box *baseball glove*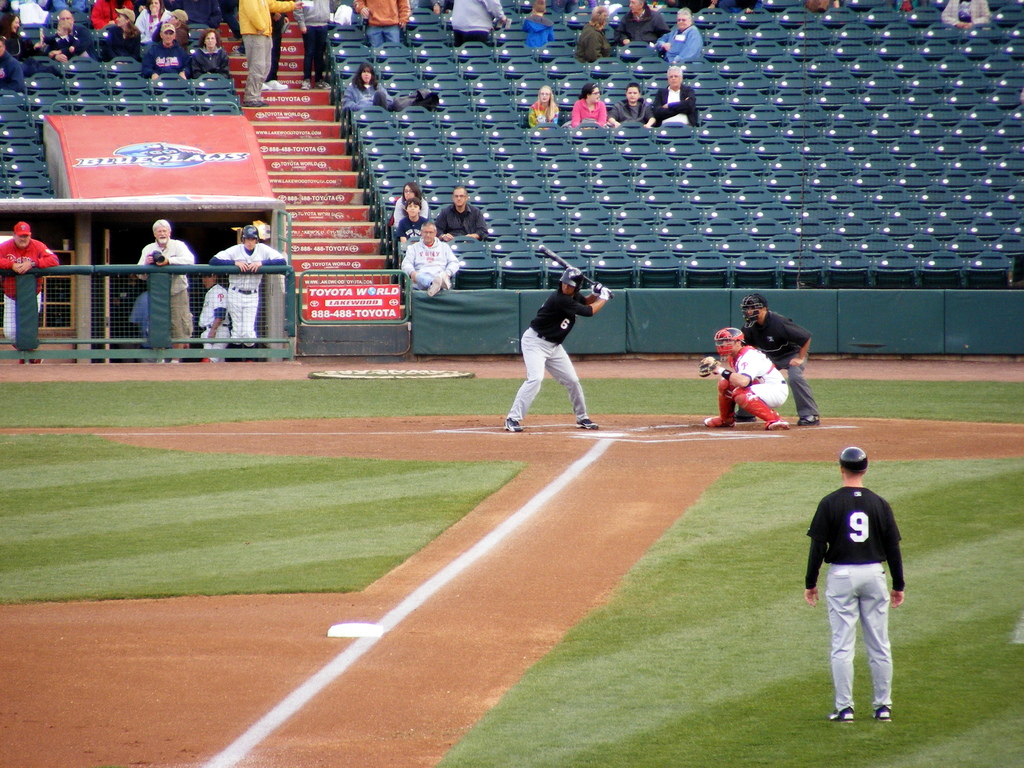
[600,284,611,300]
